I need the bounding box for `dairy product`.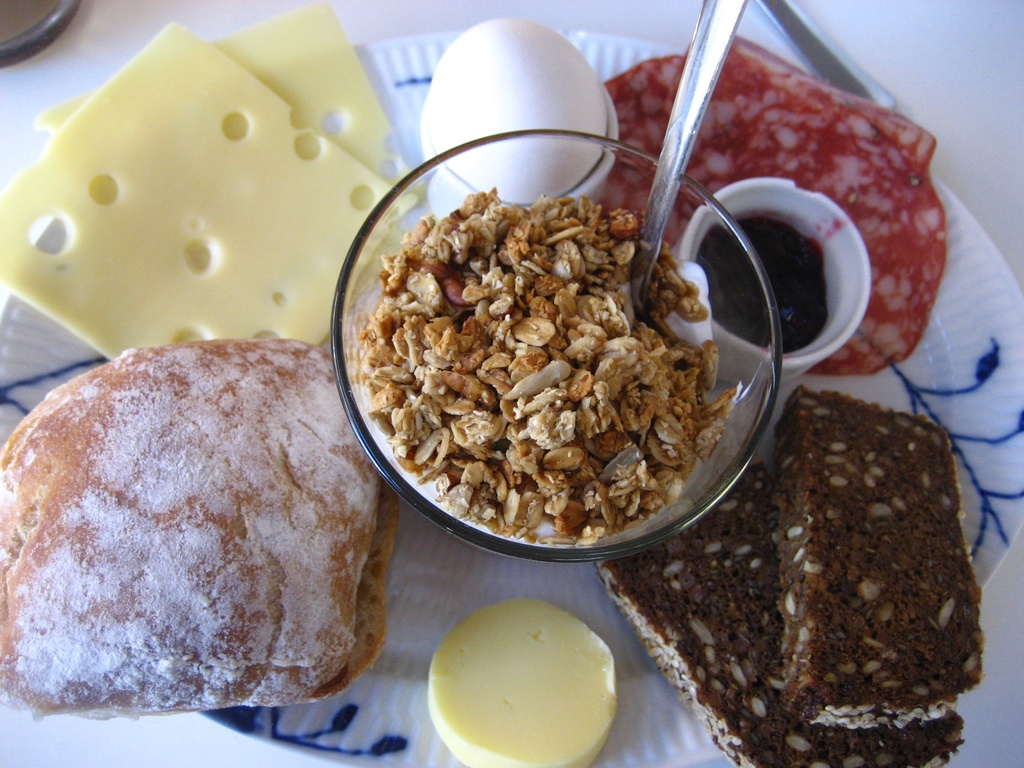
Here it is: [582,381,989,766].
